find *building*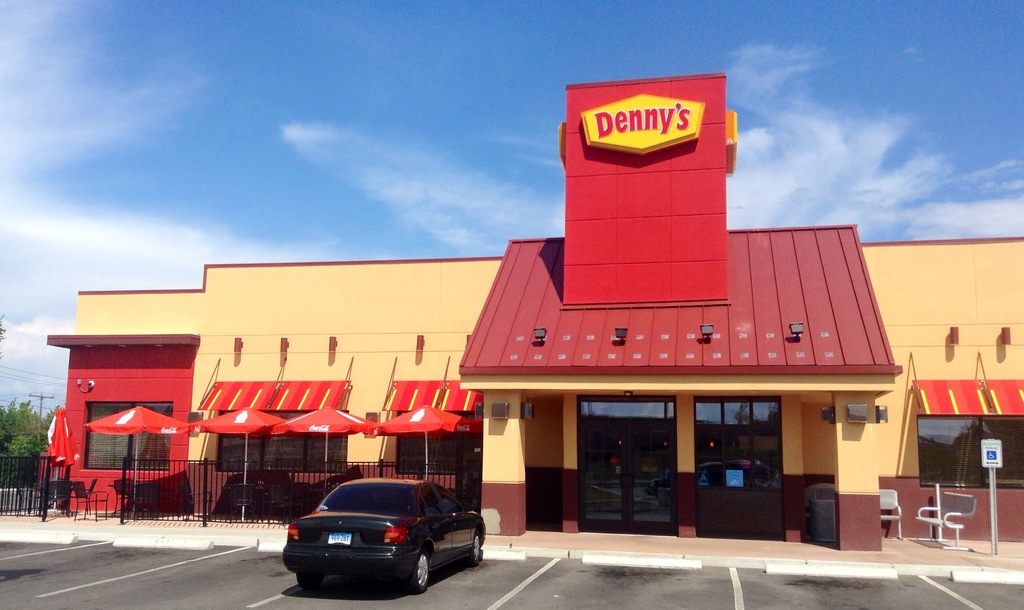
(x1=47, y1=73, x2=1023, y2=578)
